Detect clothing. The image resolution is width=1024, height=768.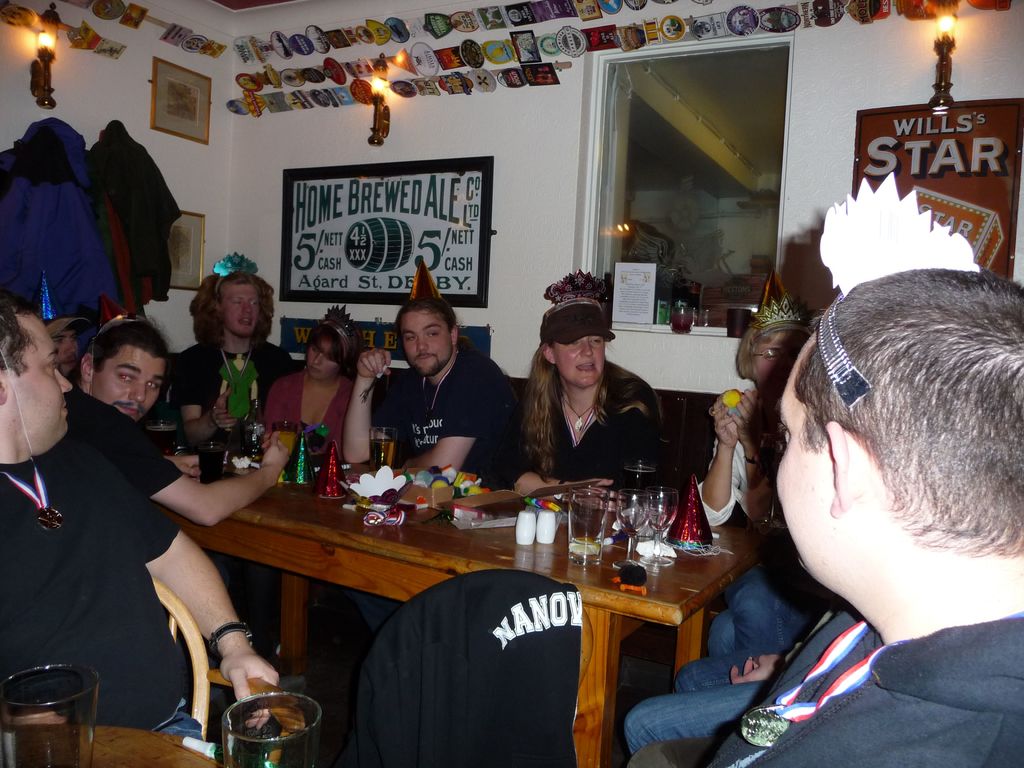
0, 380, 203, 730.
